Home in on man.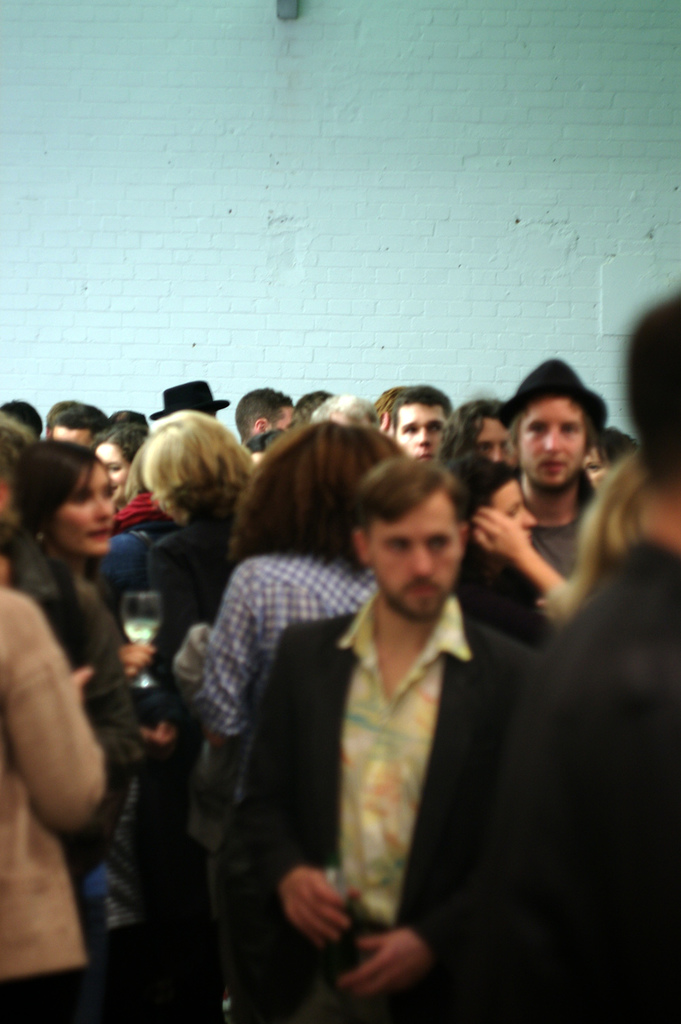
Homed in at crop(491, 360, 614, 581).
